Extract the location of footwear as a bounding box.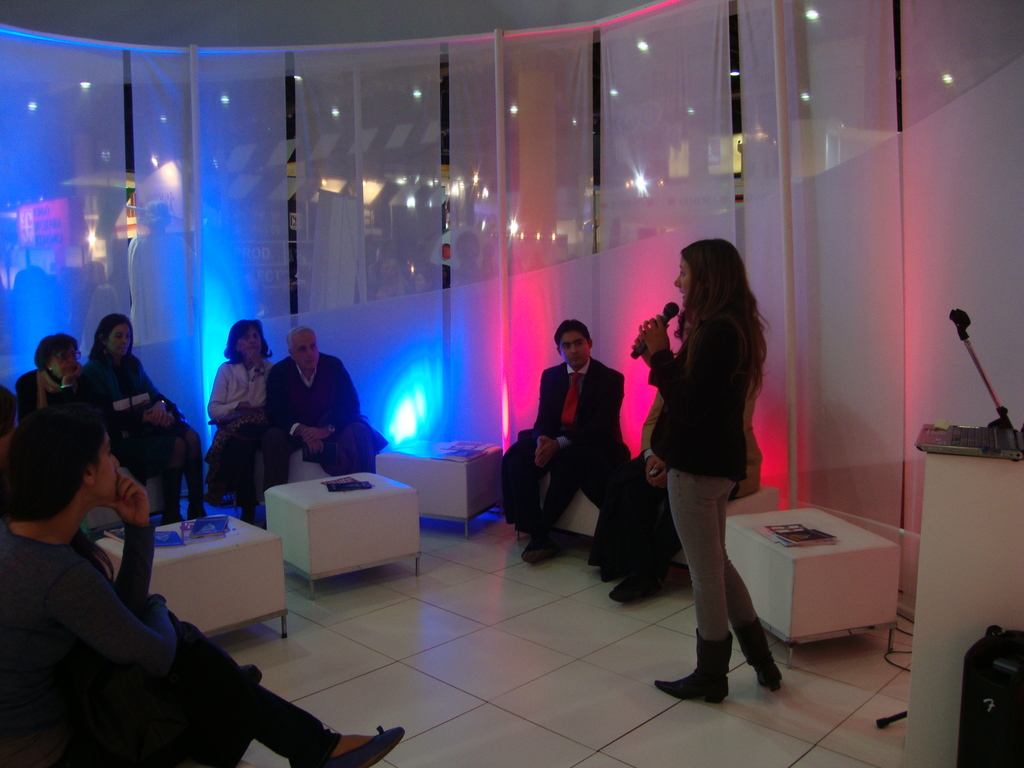
(left=732, top=620, right=783, bottom=689).
